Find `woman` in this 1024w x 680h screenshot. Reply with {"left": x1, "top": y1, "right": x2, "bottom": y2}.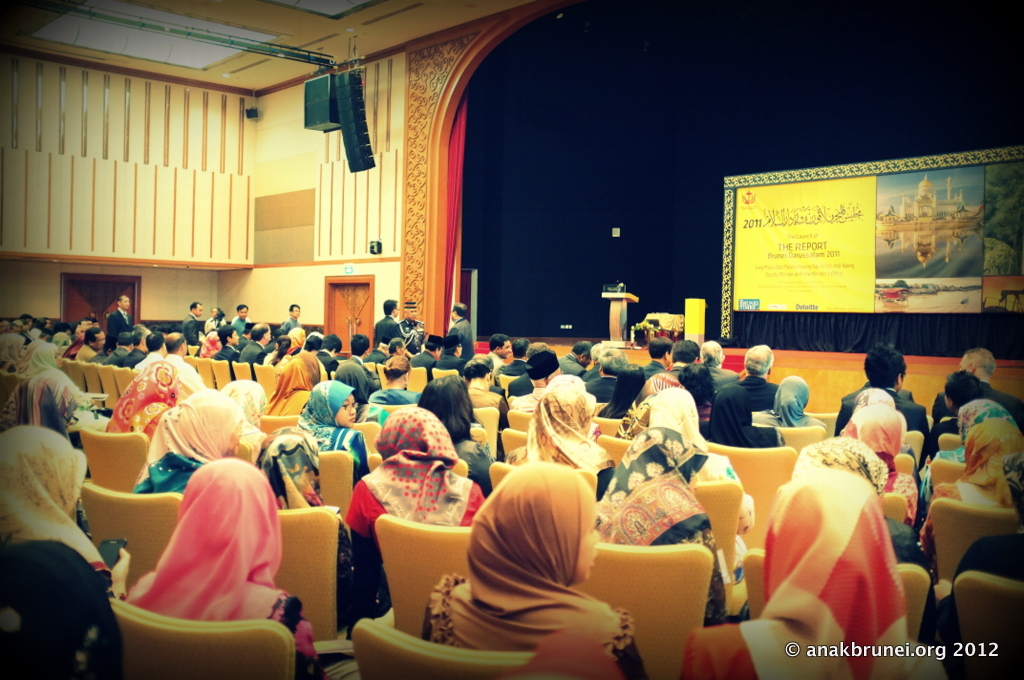
{"left": 419, "top": 375, "right": 492, "bottom": 496}.
